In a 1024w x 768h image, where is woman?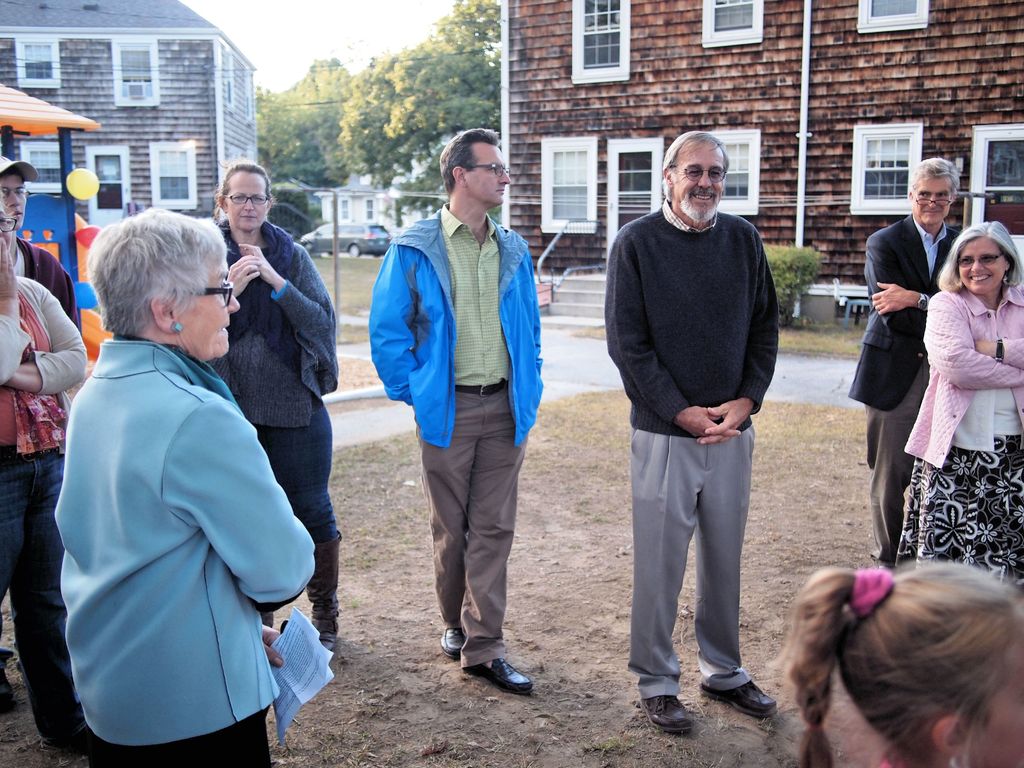
[192,157,351,669].
